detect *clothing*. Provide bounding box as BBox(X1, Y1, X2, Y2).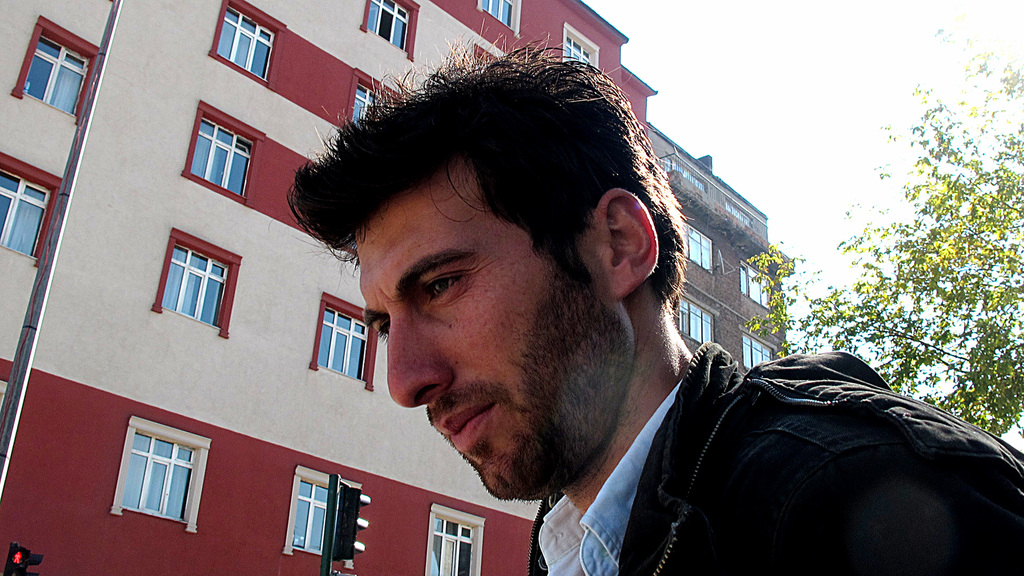
BBox(450, 339, 1015, 568).
